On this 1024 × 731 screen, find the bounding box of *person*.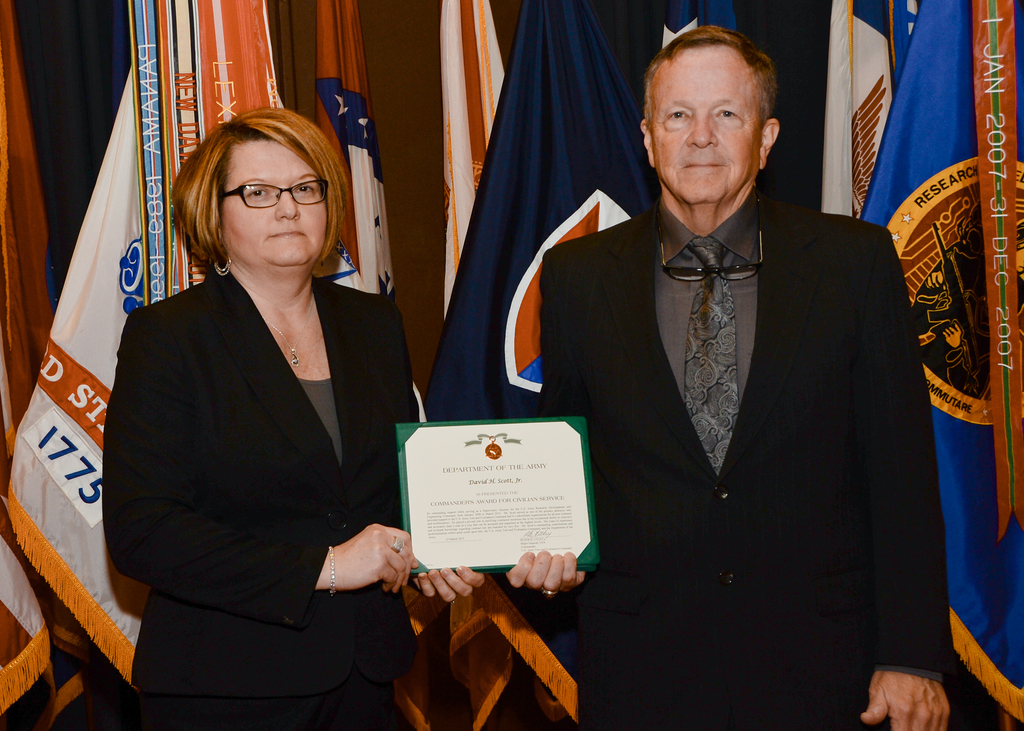
Bounding box: crop(503, 23, 956, 730).
